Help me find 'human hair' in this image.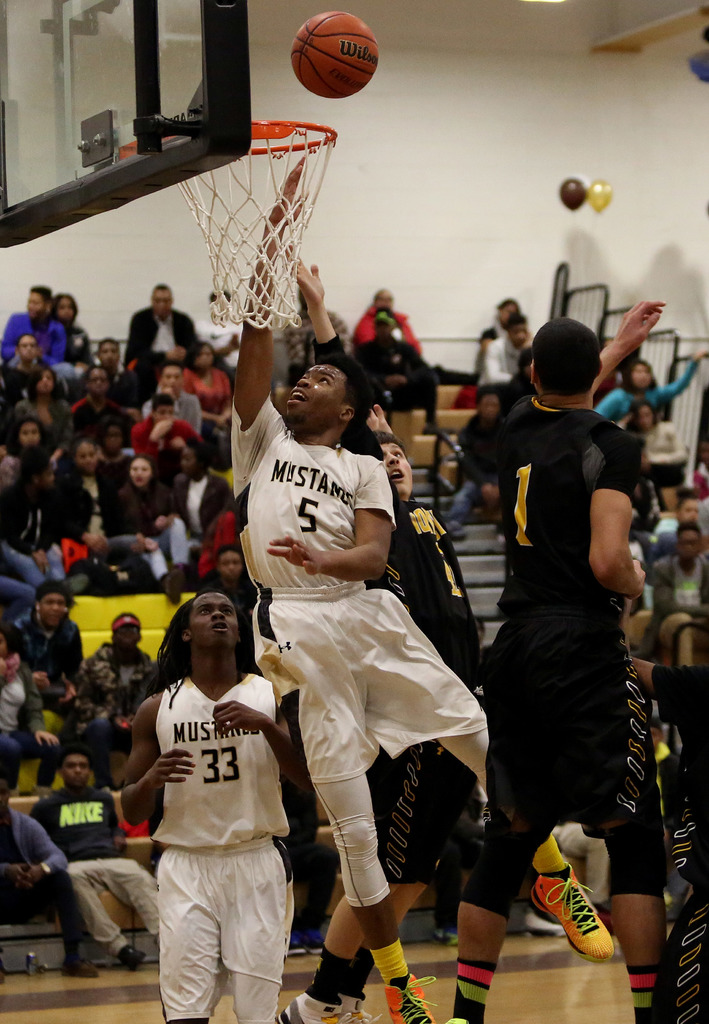
Found it: 496:299:522:315.
